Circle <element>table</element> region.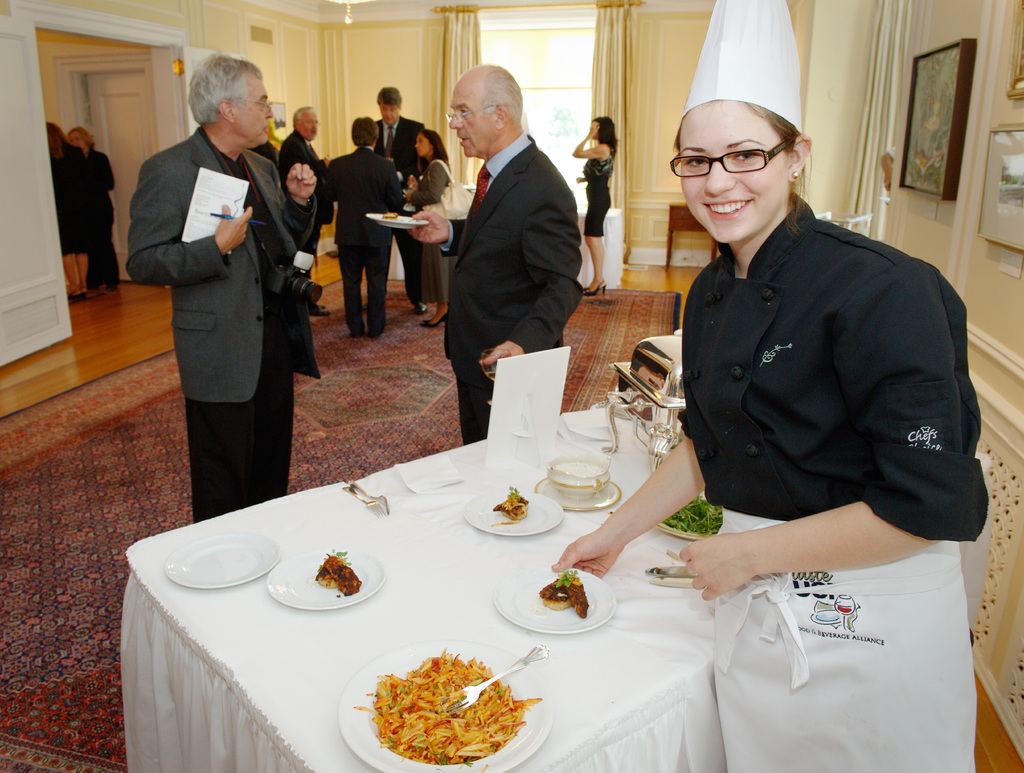
Region: pyautogui.locateOnScreen(189, 340, 938, 772).
